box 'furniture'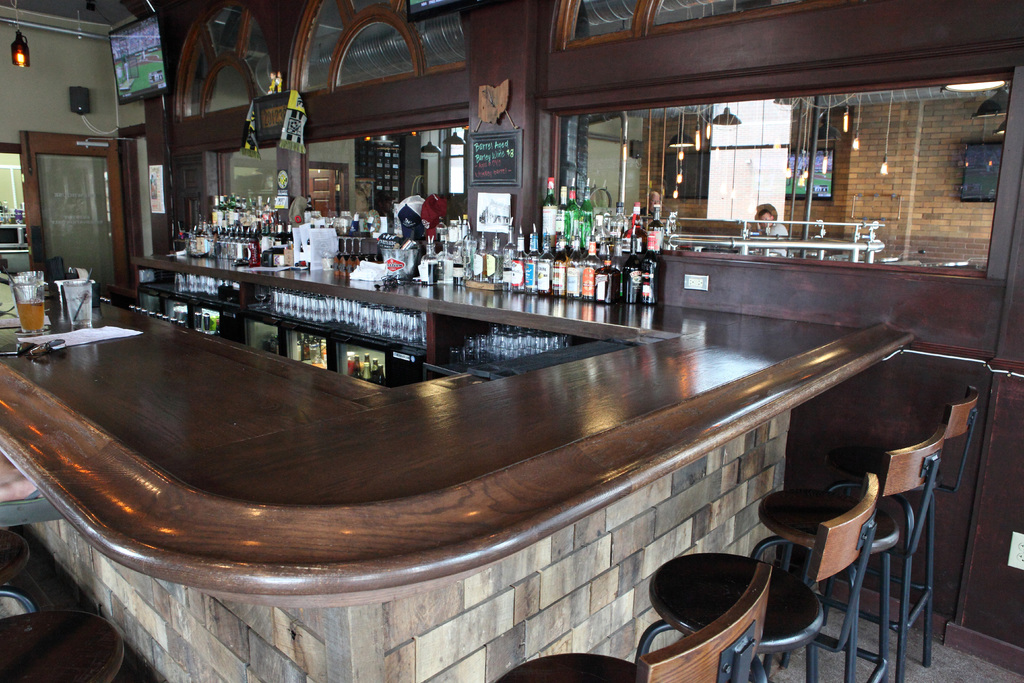
[500, 558, 779, 682]
